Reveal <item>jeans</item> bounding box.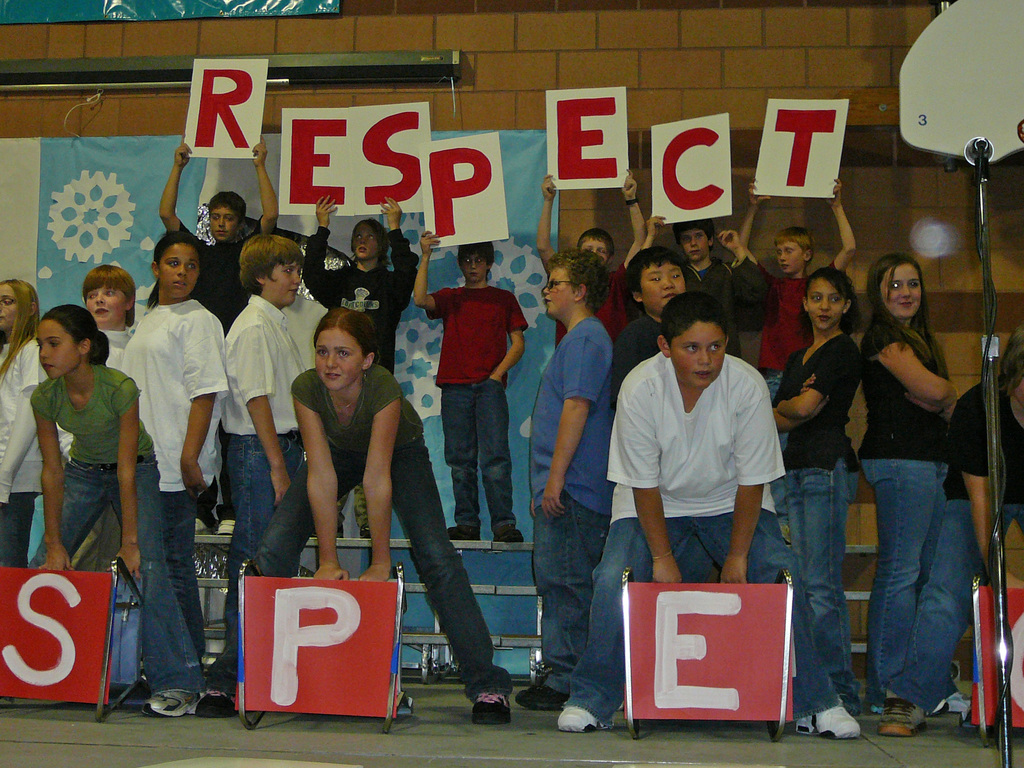
Revealed: bbox=(207, 446, 512, 698).
